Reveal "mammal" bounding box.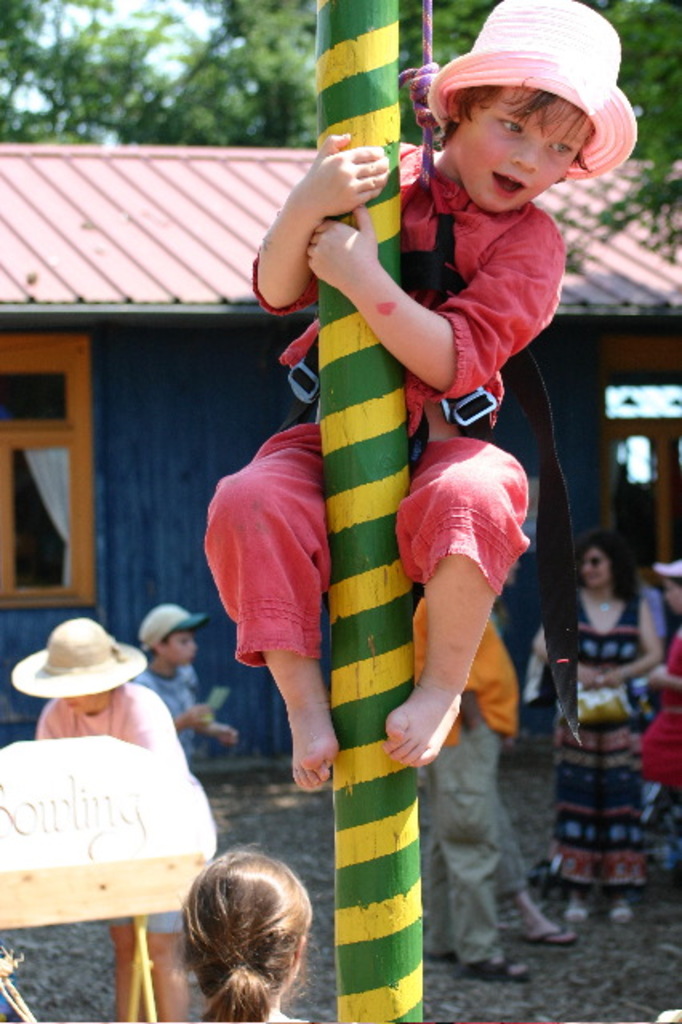
Revealed: Rect(525, 541, 660, 909).
